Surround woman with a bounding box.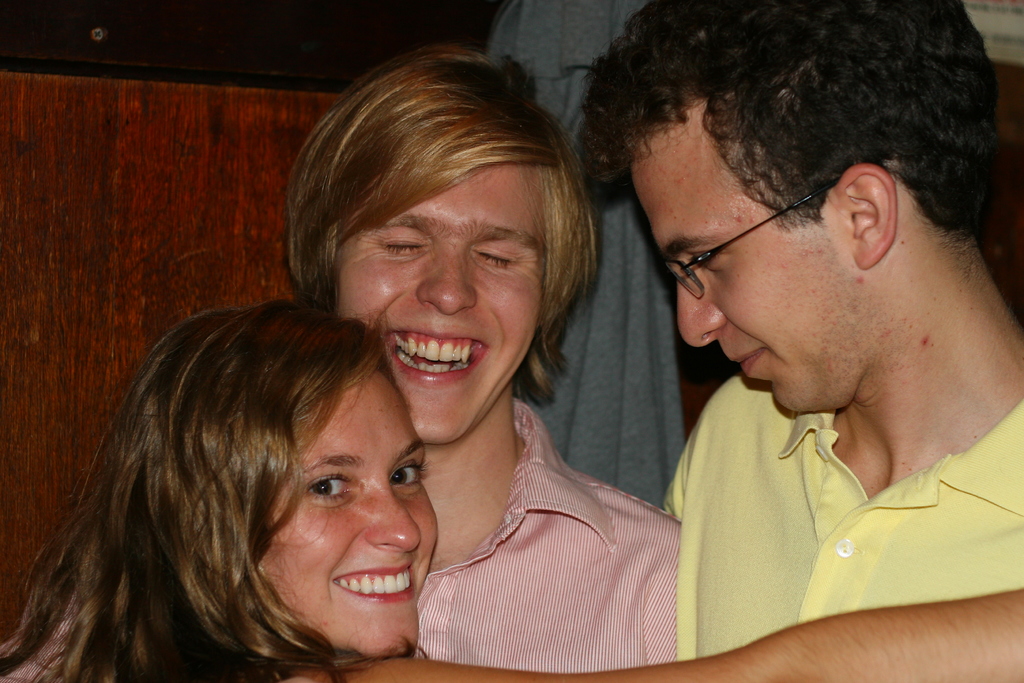
(x1=2, y1=302, x2=1023, y2=682).
